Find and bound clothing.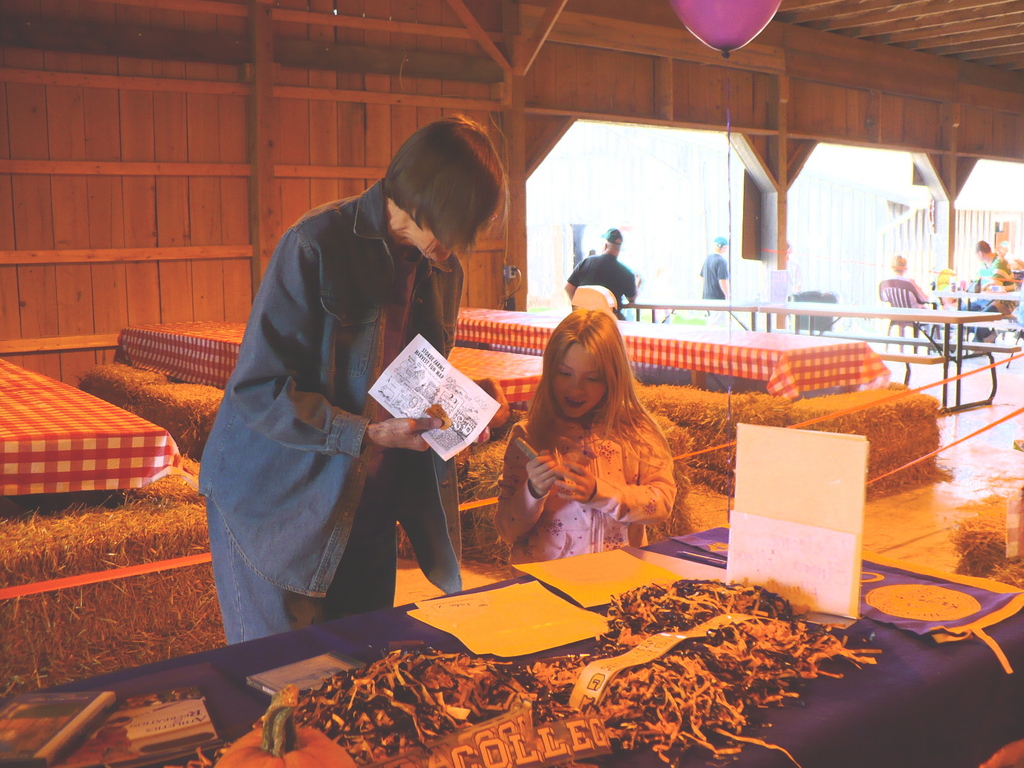
Bound: [196,152,499,635].
